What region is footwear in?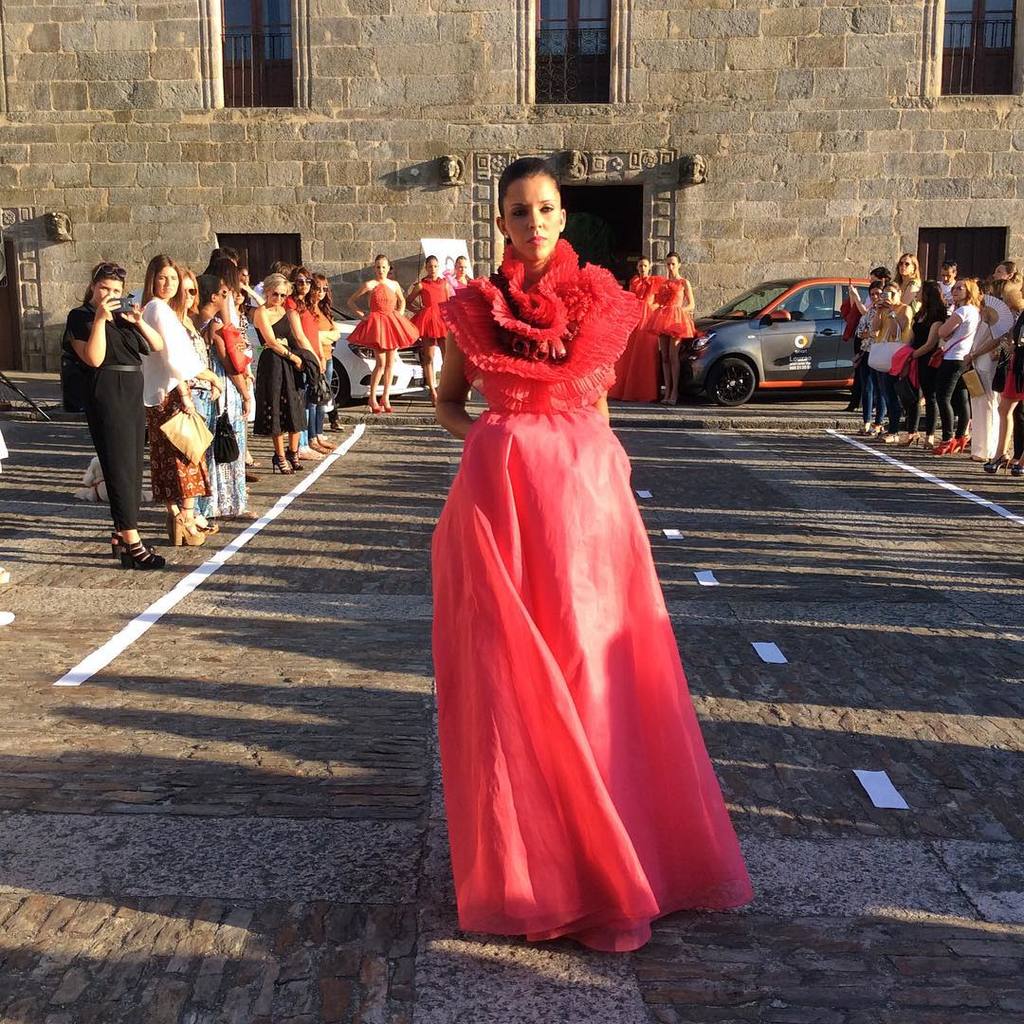
bbox(117, 535, 154, 565).
